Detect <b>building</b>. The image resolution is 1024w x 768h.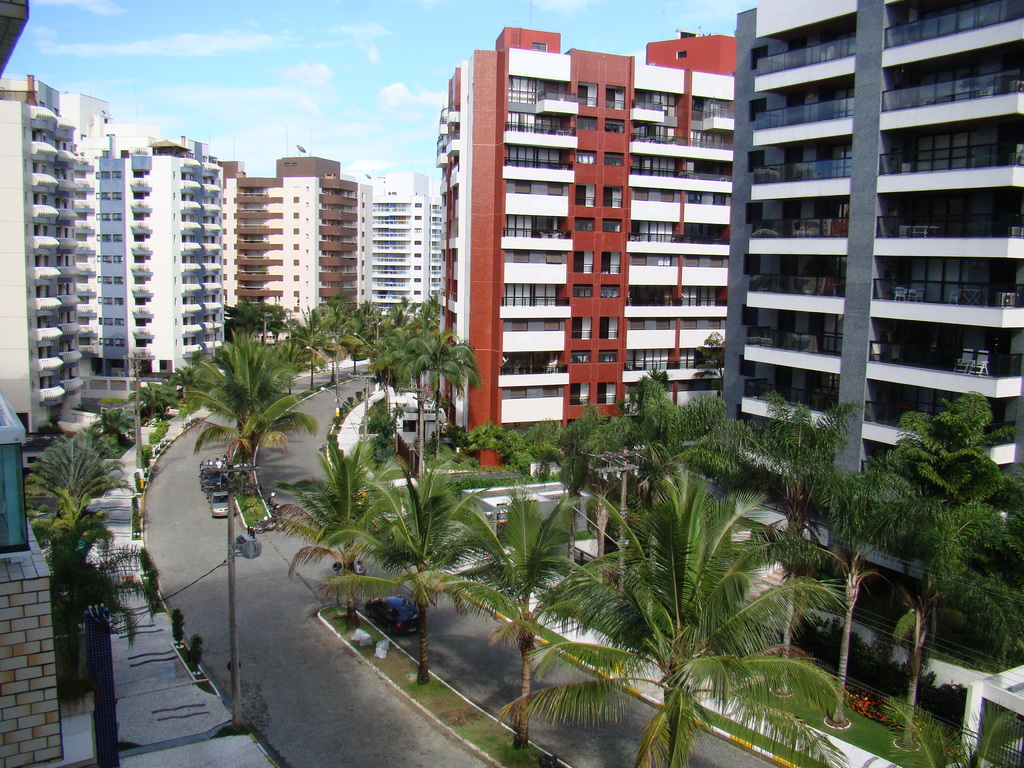
x1=437 y1=19 x2=733 y2=431.
